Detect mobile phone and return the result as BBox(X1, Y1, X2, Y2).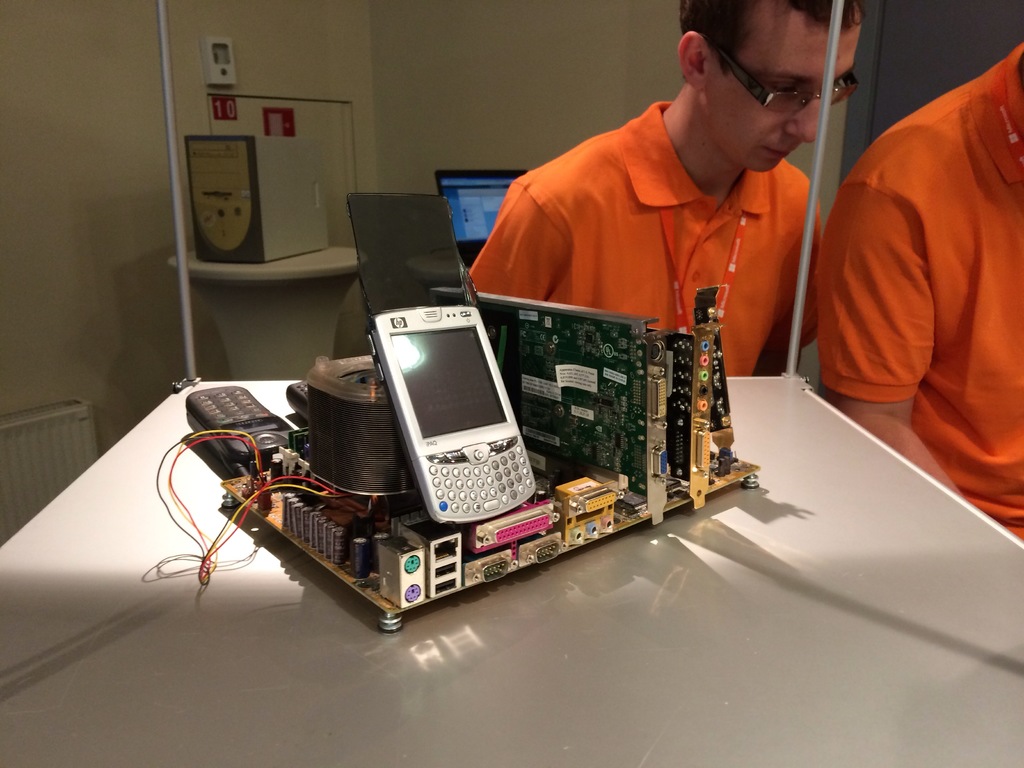
BBox(356, 282, 538, 516).
